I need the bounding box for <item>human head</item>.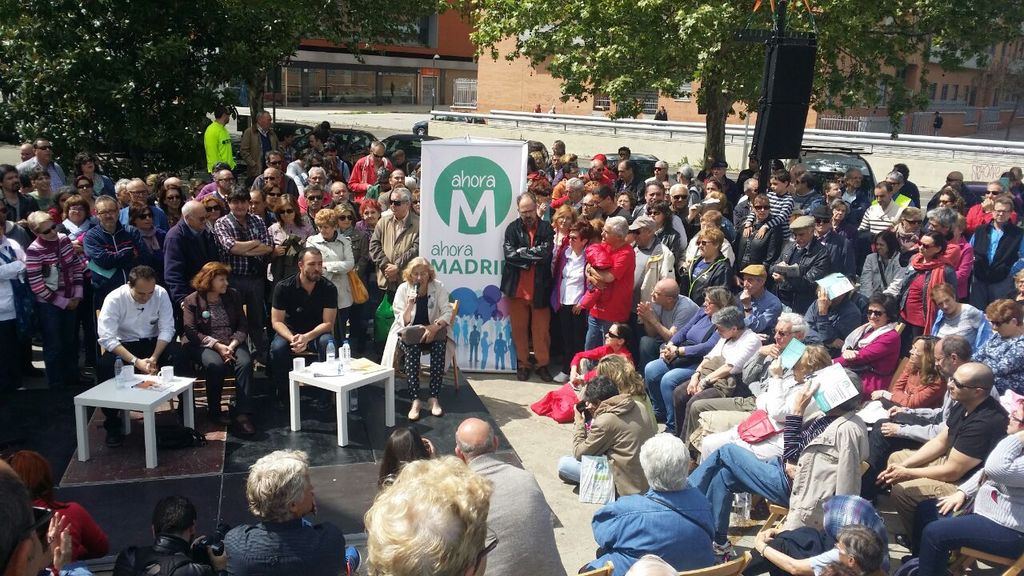
Here it is: bbox(0, 457, 50, 575).
